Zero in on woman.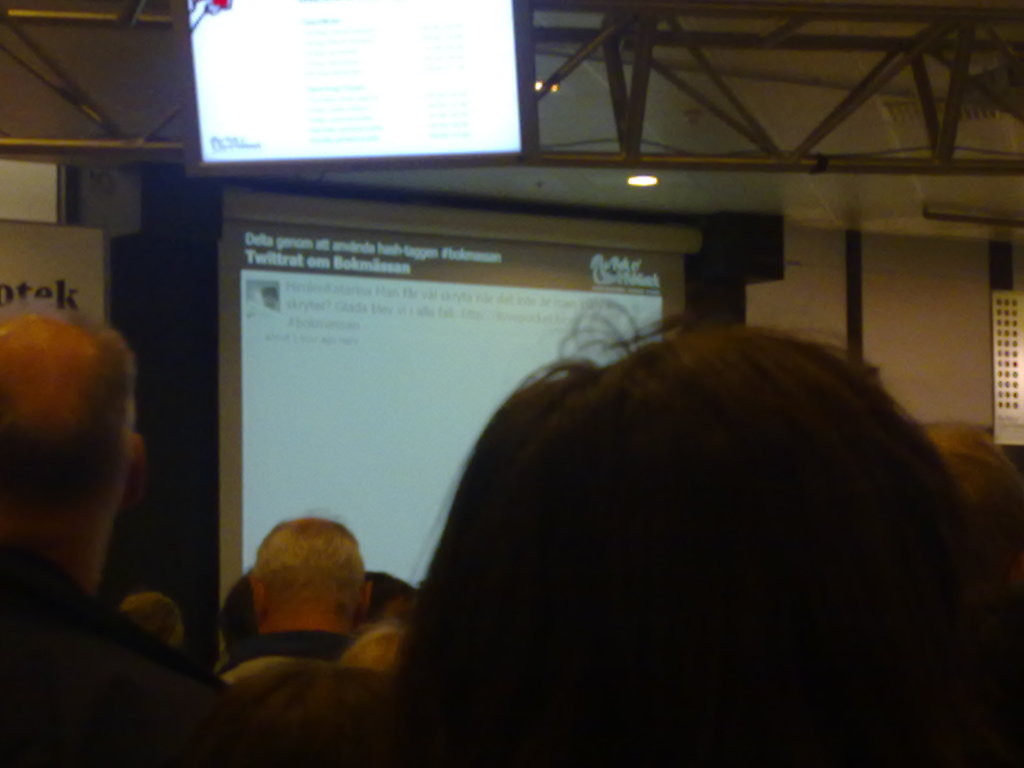
Zeroed in: box(383, 300, 1023, 767).
